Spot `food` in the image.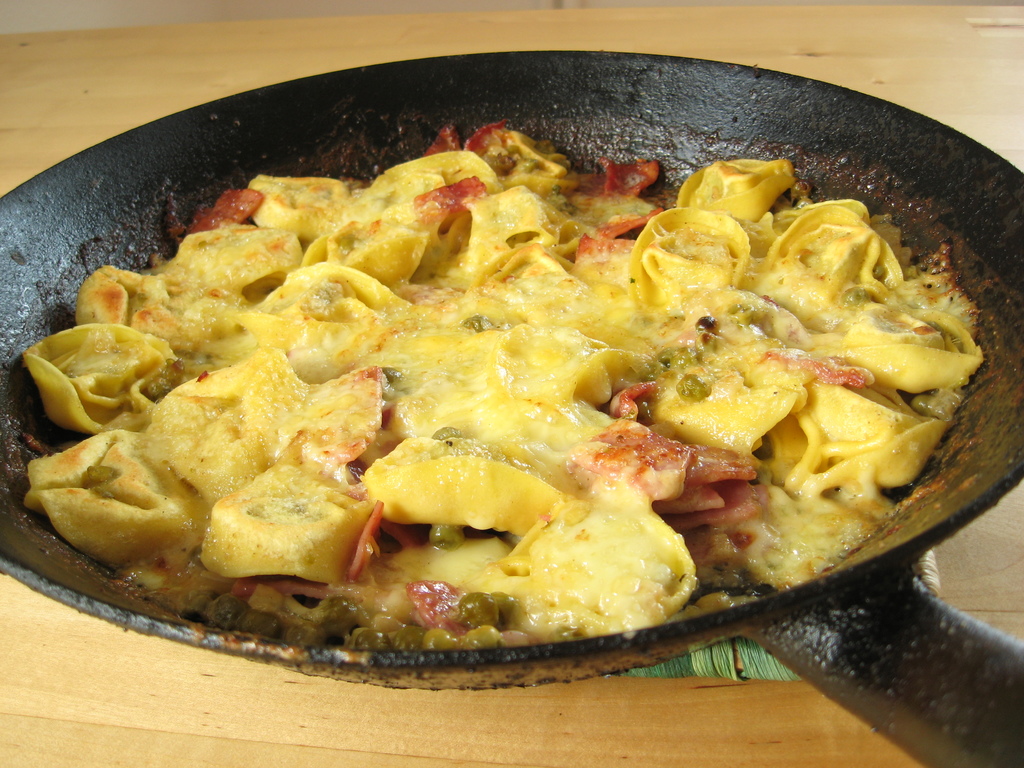
`food` found at (x1=49, y1=116, x2=954, y2=658).
